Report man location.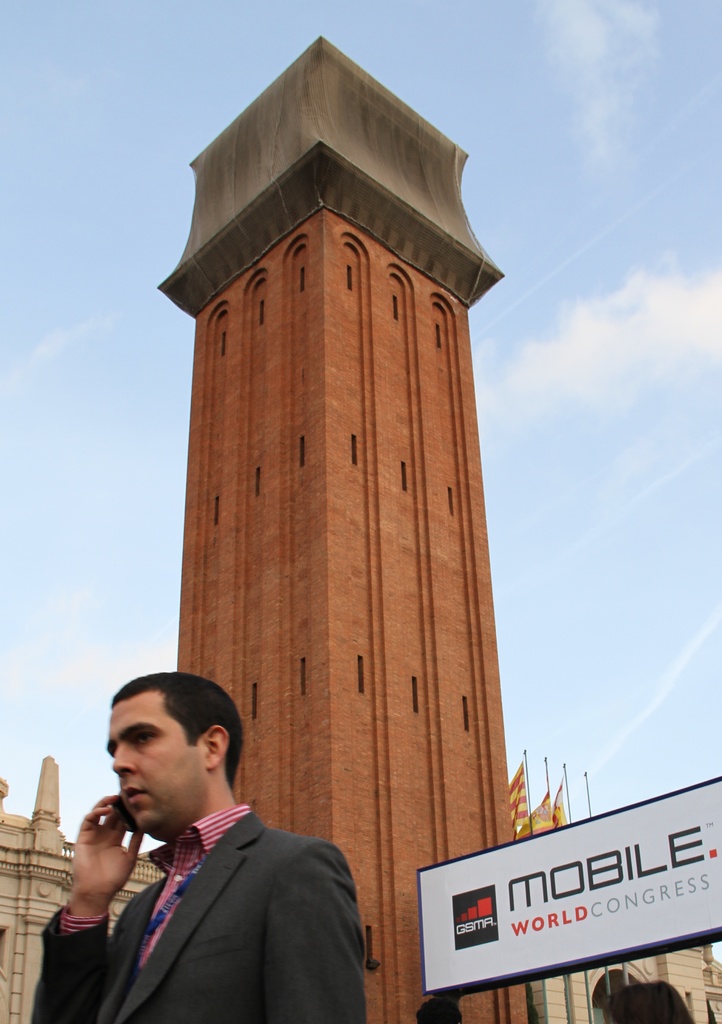
Report: bbox(31, 683, 387, 1011).
